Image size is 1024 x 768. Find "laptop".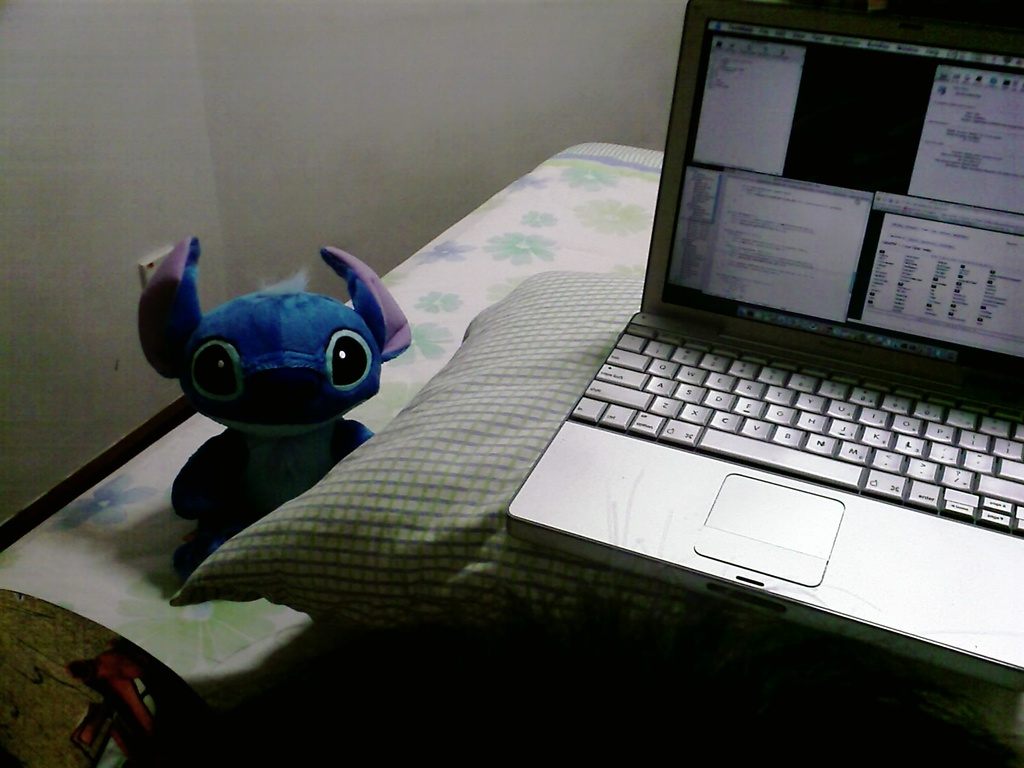
508/0/1000/636.
